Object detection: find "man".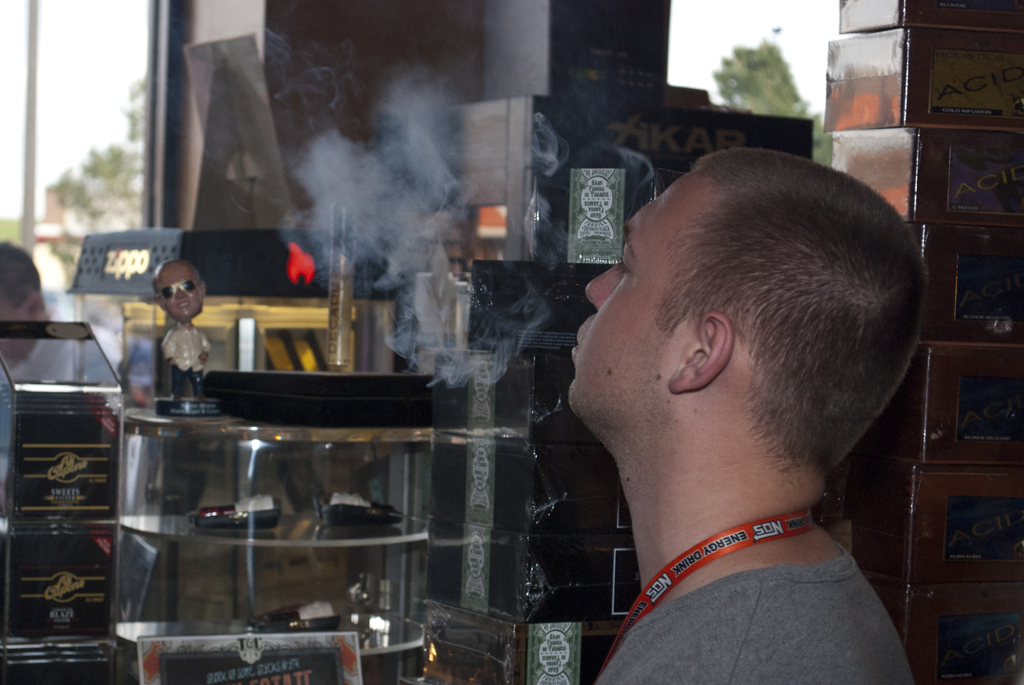
(x1=0, y1=240, x2=126, y2=436).
